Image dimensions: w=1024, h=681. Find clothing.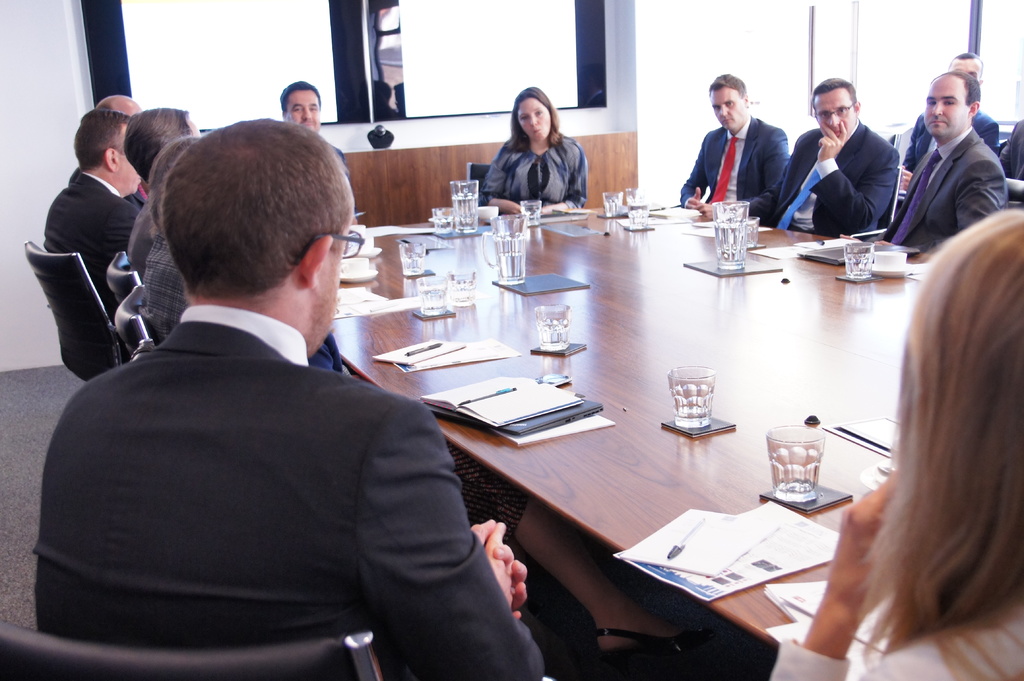
x1=880, y1=125, x2=1016, y2=259.
